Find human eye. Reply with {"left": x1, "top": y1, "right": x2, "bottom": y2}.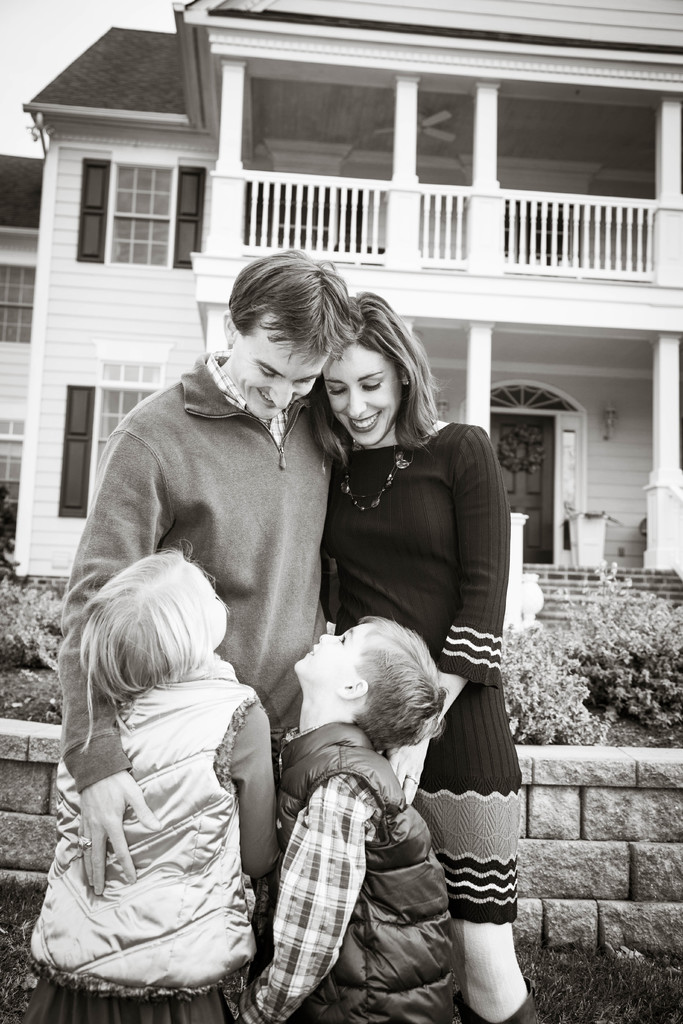
{"left": 297, "top": 378, "right": 311, "bottom": 387}.
